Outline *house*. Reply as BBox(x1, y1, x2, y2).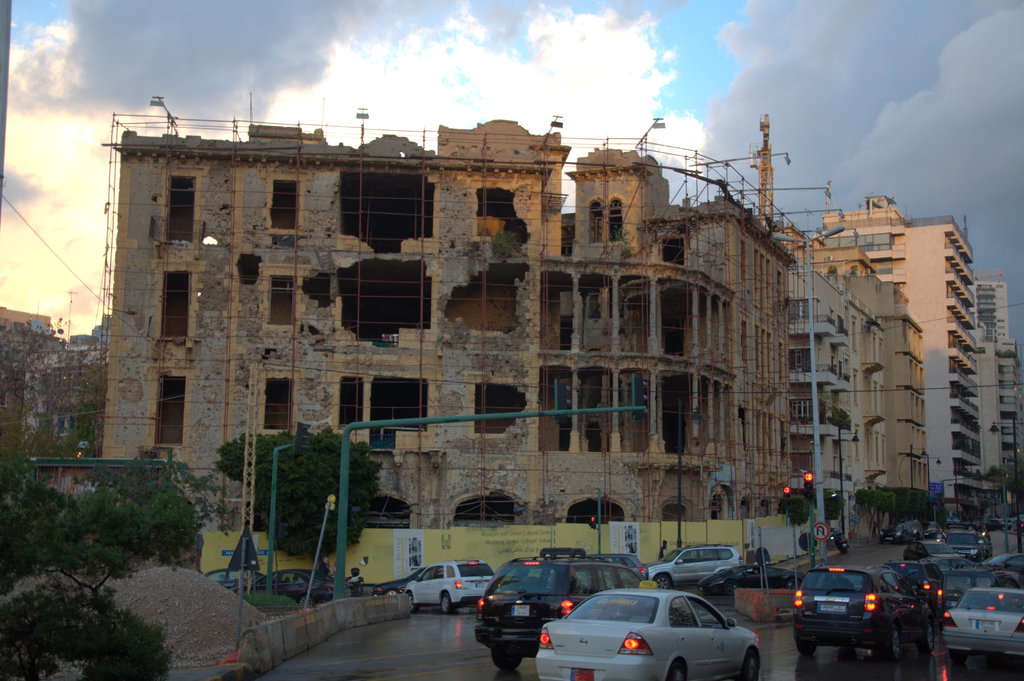
BBox(812, 195, 991, 536).
